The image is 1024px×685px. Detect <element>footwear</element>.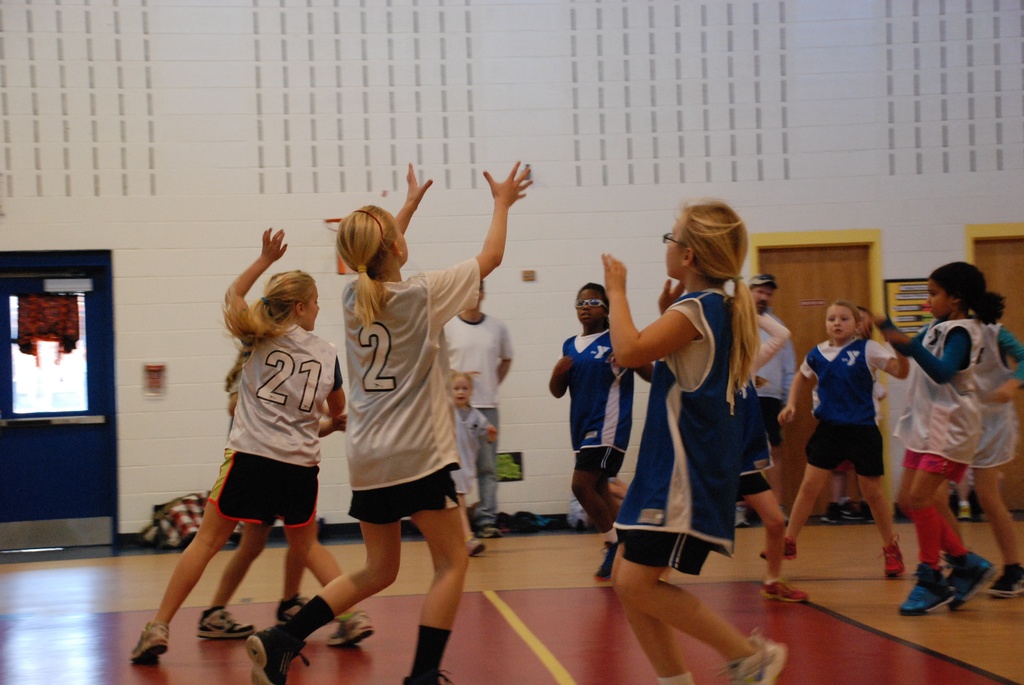
Detection: {"x1": 990, "y1": 562, "x2": 1023, "y2": 602}.
